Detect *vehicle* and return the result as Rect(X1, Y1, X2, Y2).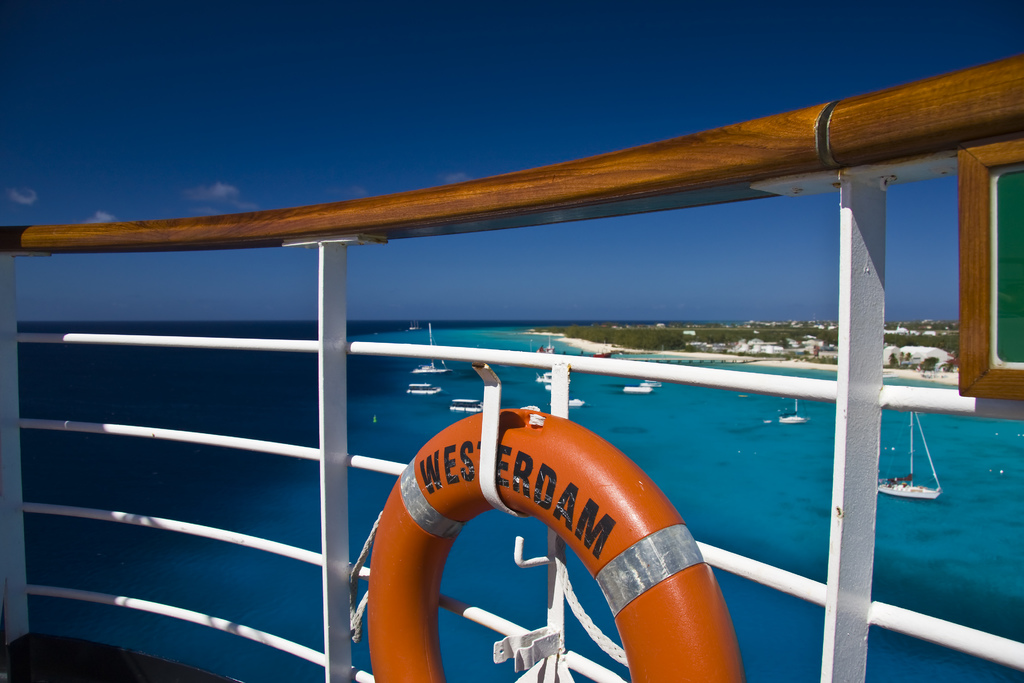
Rect(567, 397, 584, 408).
